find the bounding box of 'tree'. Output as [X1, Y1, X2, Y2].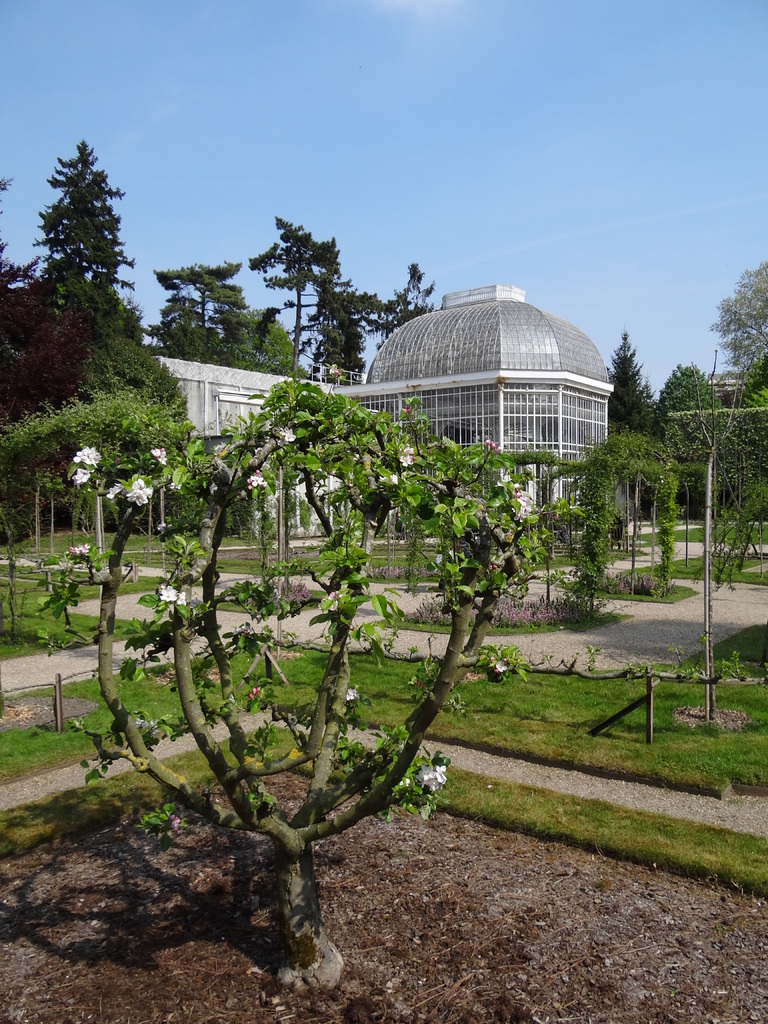
[664, 355, 741, 524].
